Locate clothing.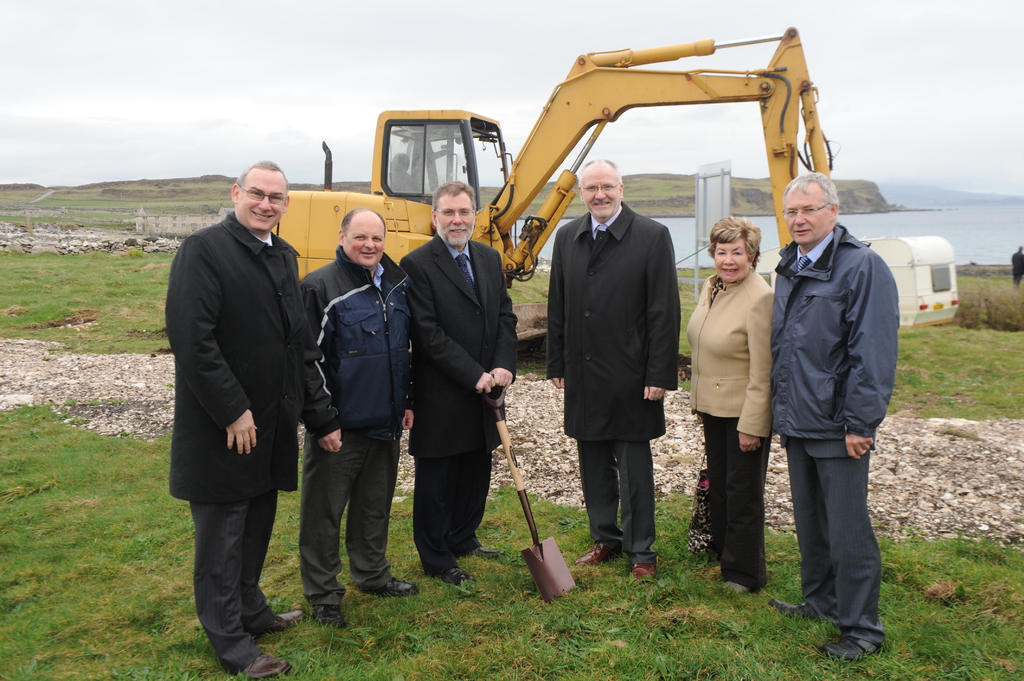
Bounding box: bbox=(399, 237, 520, 570).
